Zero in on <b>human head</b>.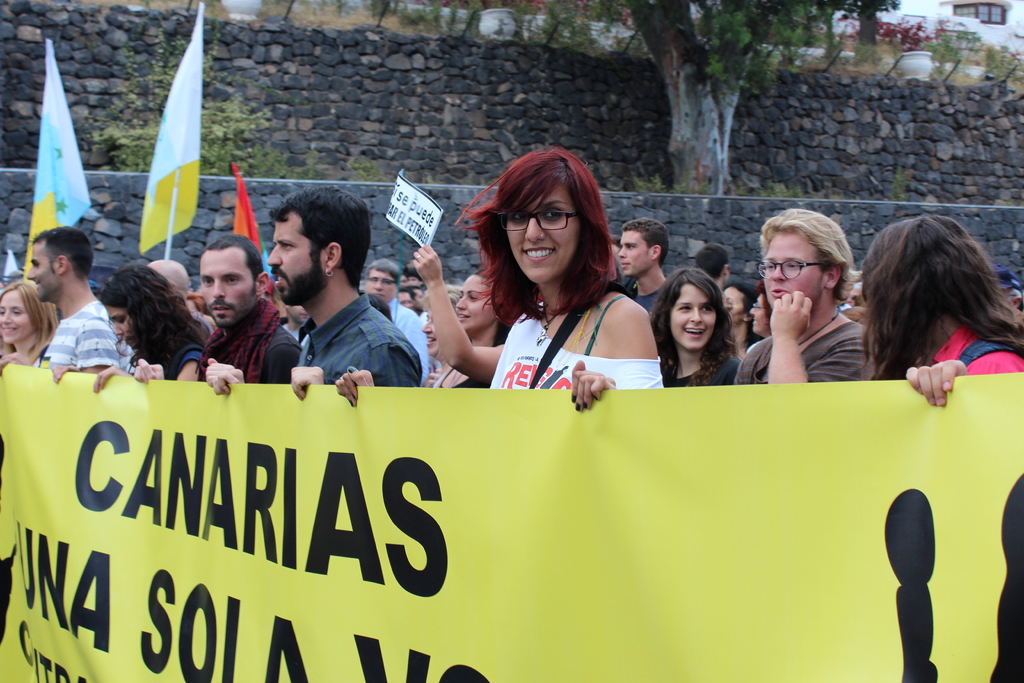
Zeroed in: {"x1": 370, "y1": 258, "x2": 401, "y2": 303}.
